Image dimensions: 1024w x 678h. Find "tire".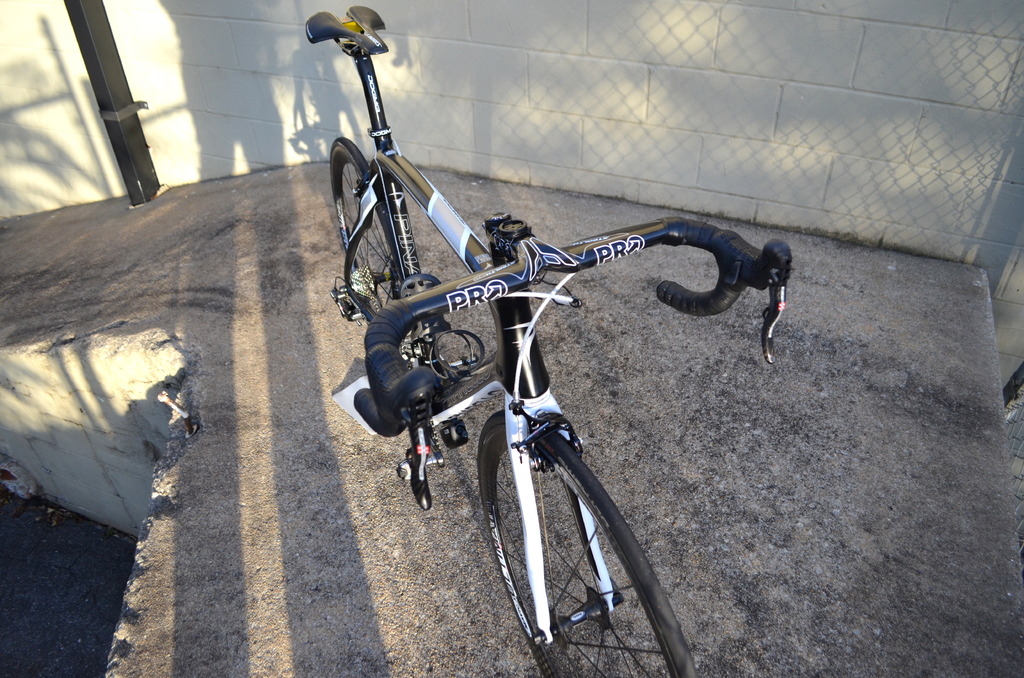
329, 137, 422, 368.
